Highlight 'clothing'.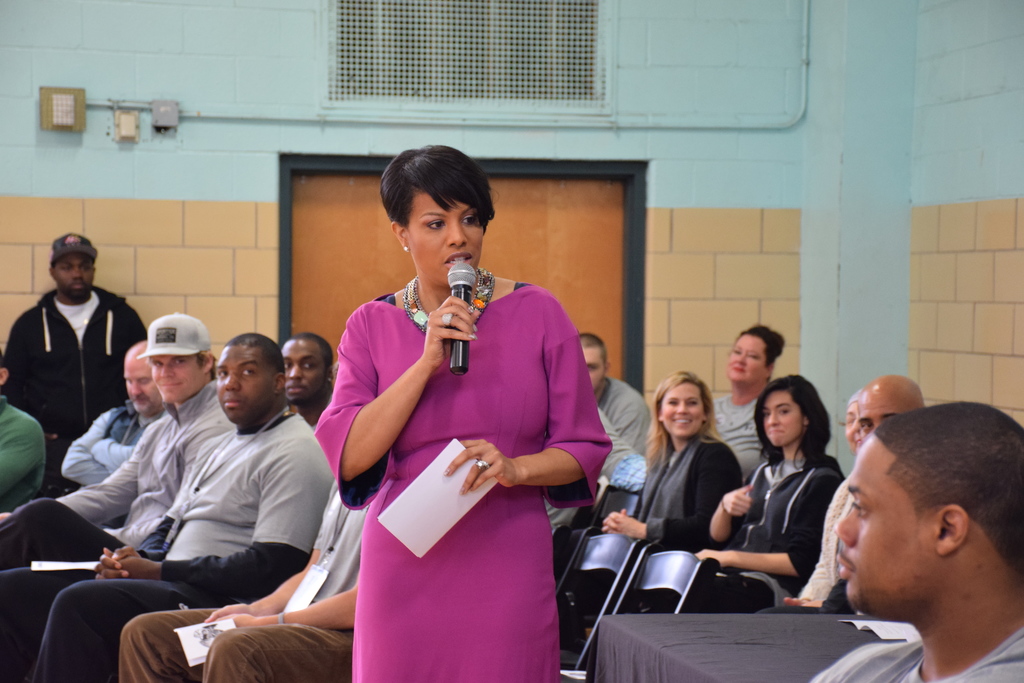
Highlighted region: bbox=[646, 457, 845, 619].
